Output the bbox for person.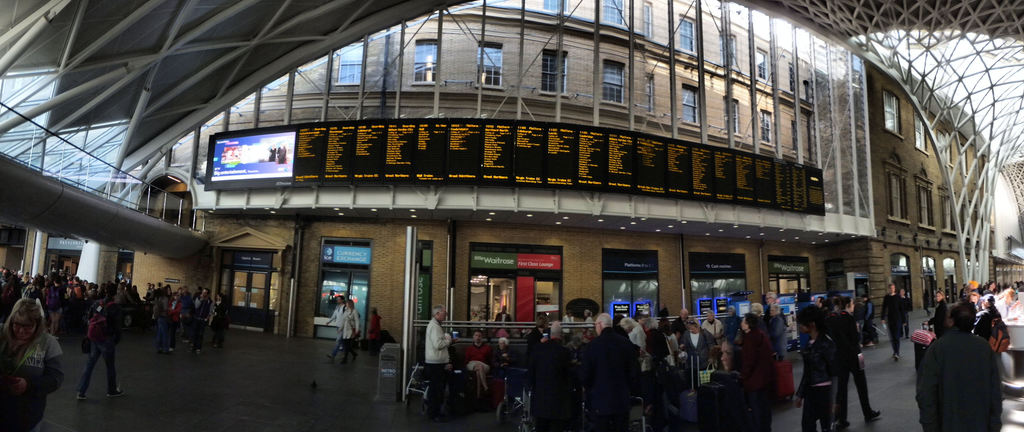
[x1=881, y1=280, x2=904, y2=361].
